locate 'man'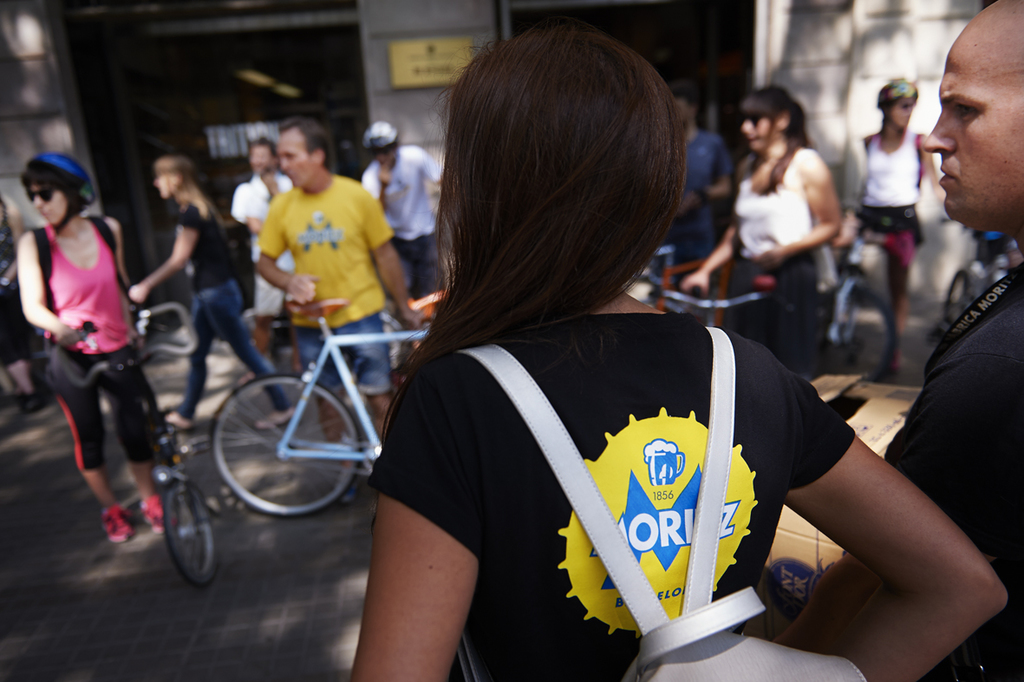
{"x1": 361, "y1": 118, "x2": 446, "y2": 311}
